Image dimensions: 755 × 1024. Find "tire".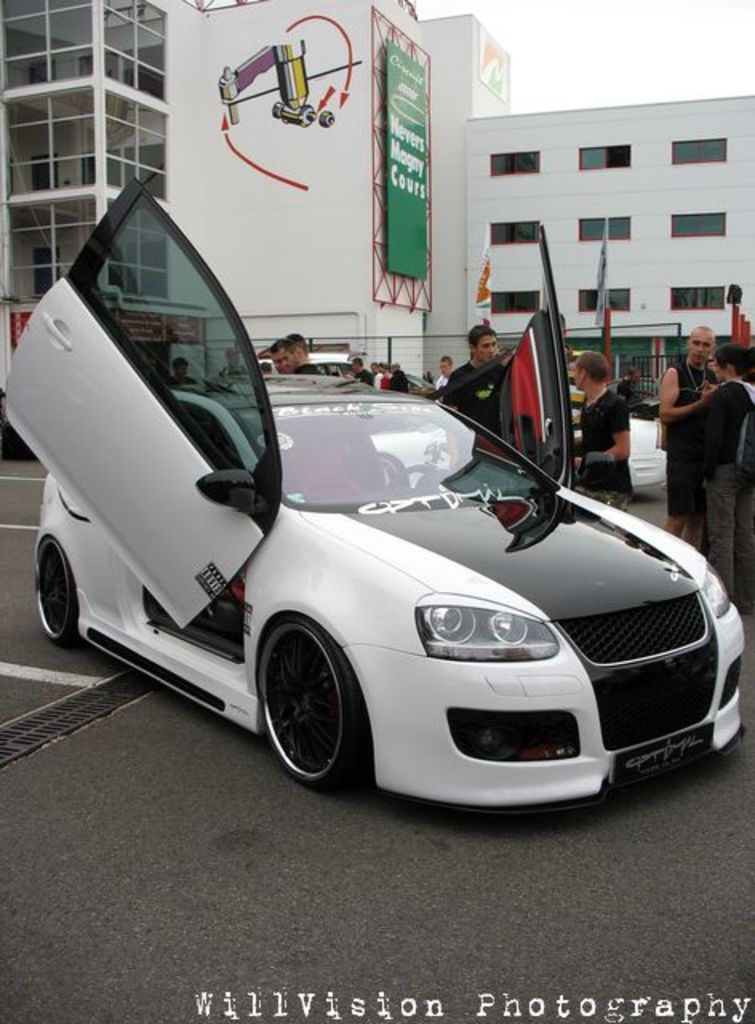
BBox(253, 621, 371, 789).
